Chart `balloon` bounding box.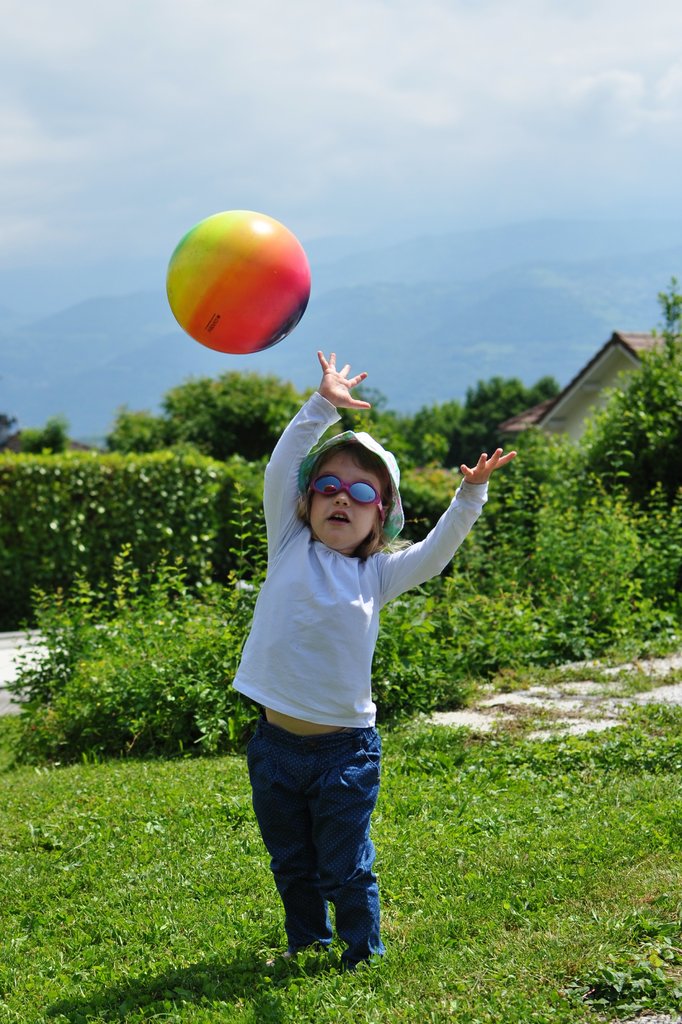
Charted: 169:205:307:357.
